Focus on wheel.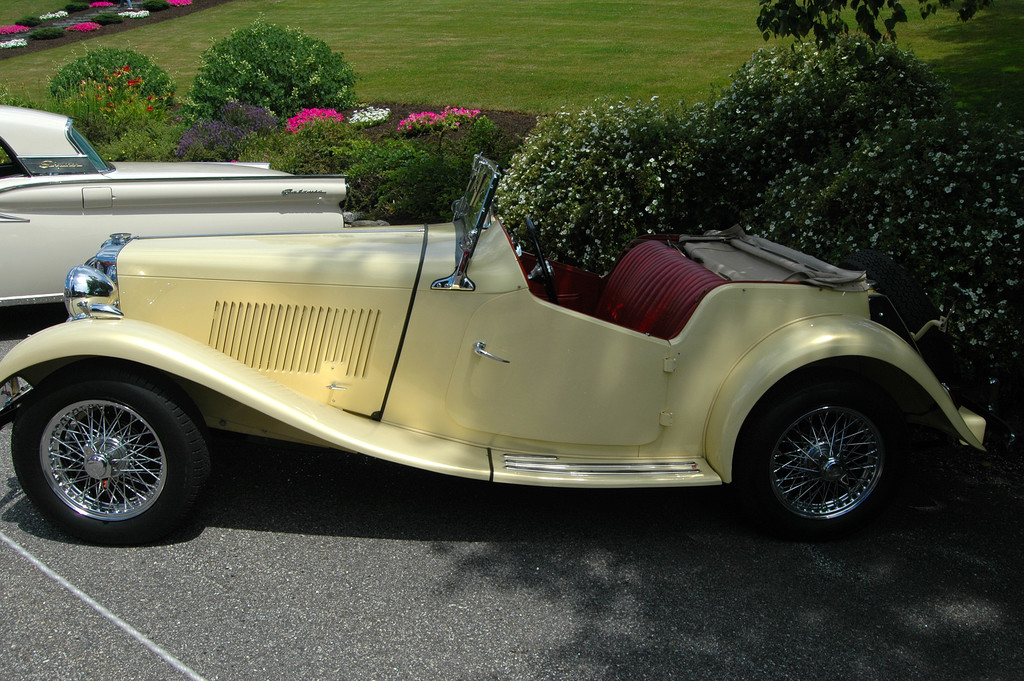
Focused at 12, 356, 209, 549.
